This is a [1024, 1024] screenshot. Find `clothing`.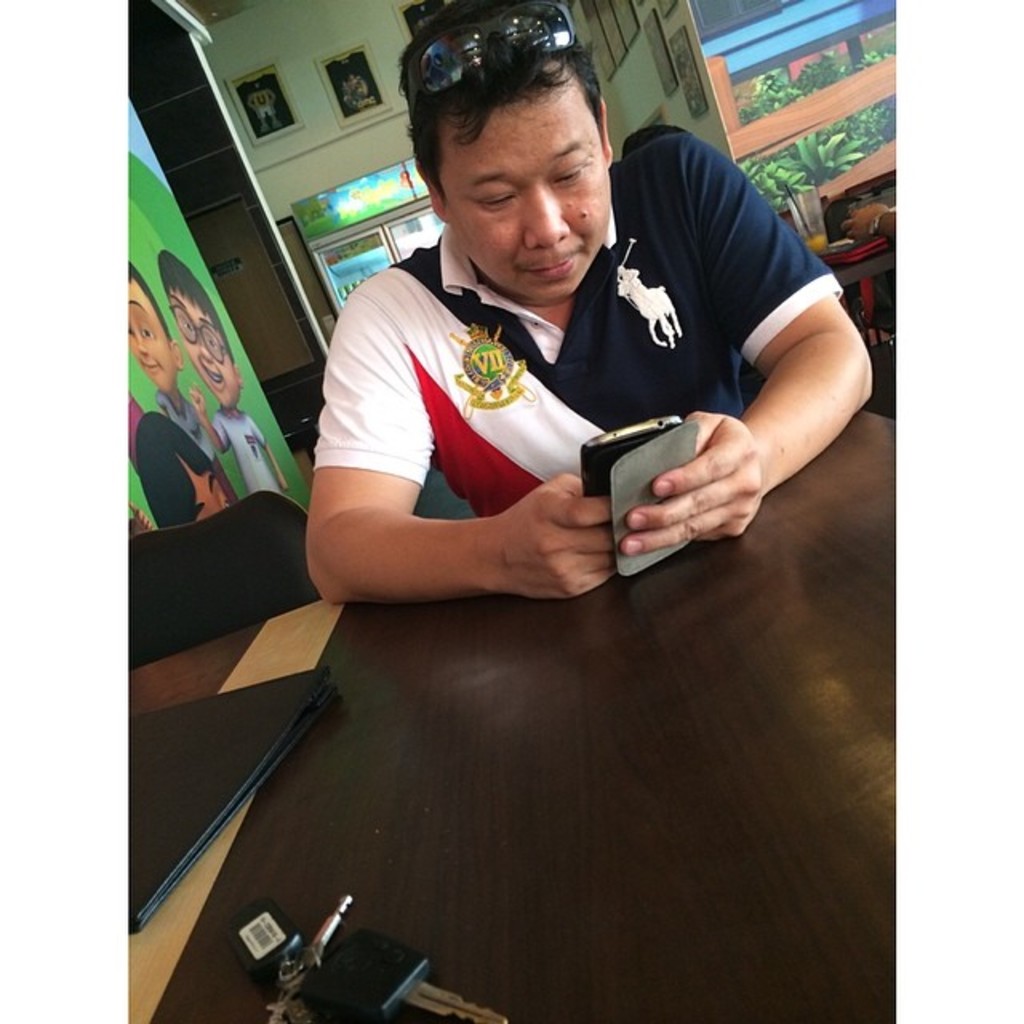
Bounding box: crop(251, 93, 272, 122).
